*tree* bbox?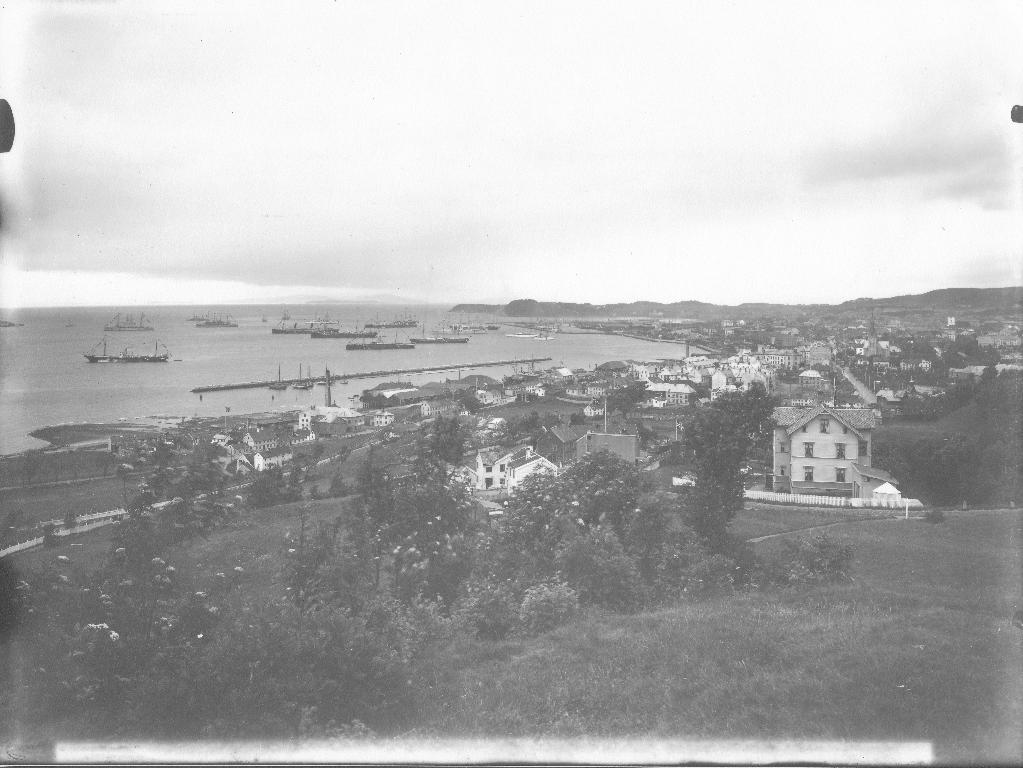
select_region(104, 437, 242, 531)
